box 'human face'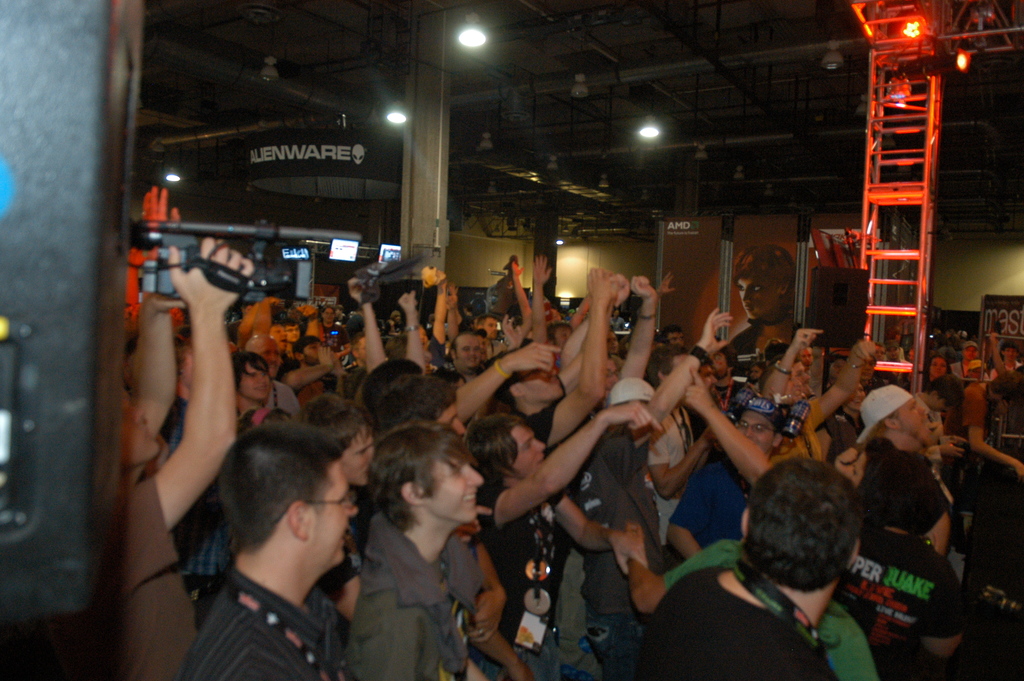
<region>427, 456, 485, 523</region>
